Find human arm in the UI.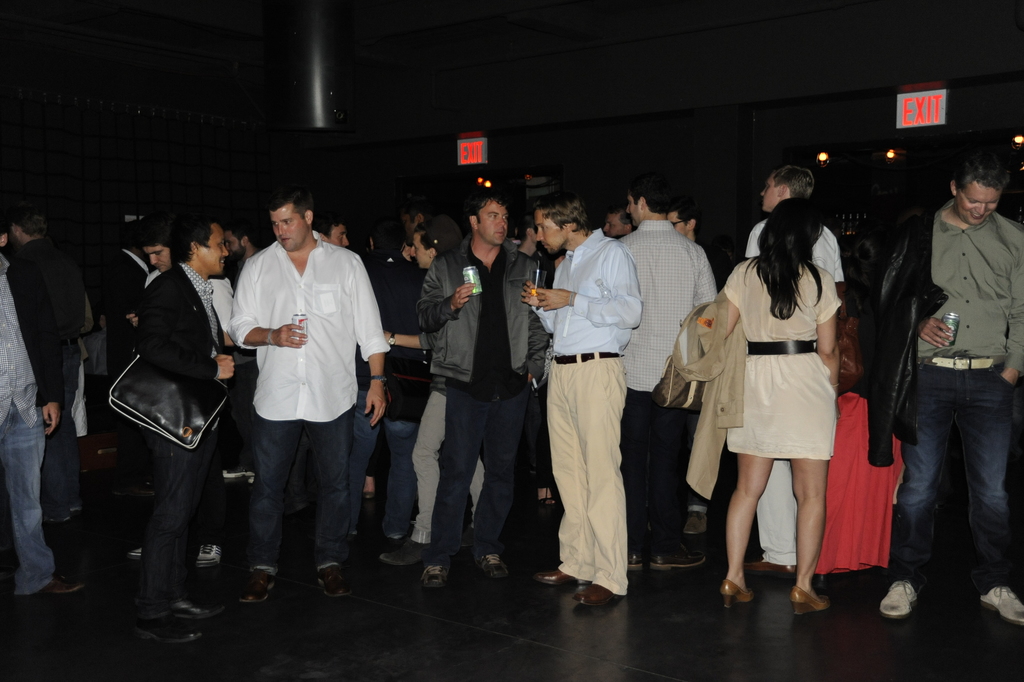
UI element at {"x1": 353, "y1": 253, "x2": 387, "y2": 427}.
